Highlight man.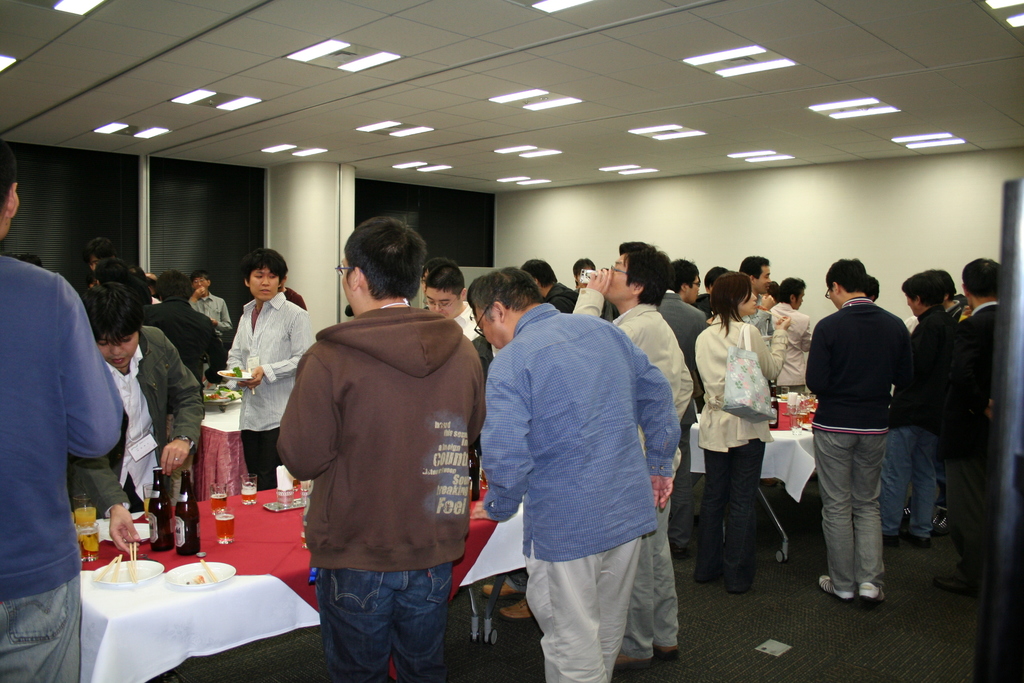
Highlighted region: box=[219, 246, 317, 493].
